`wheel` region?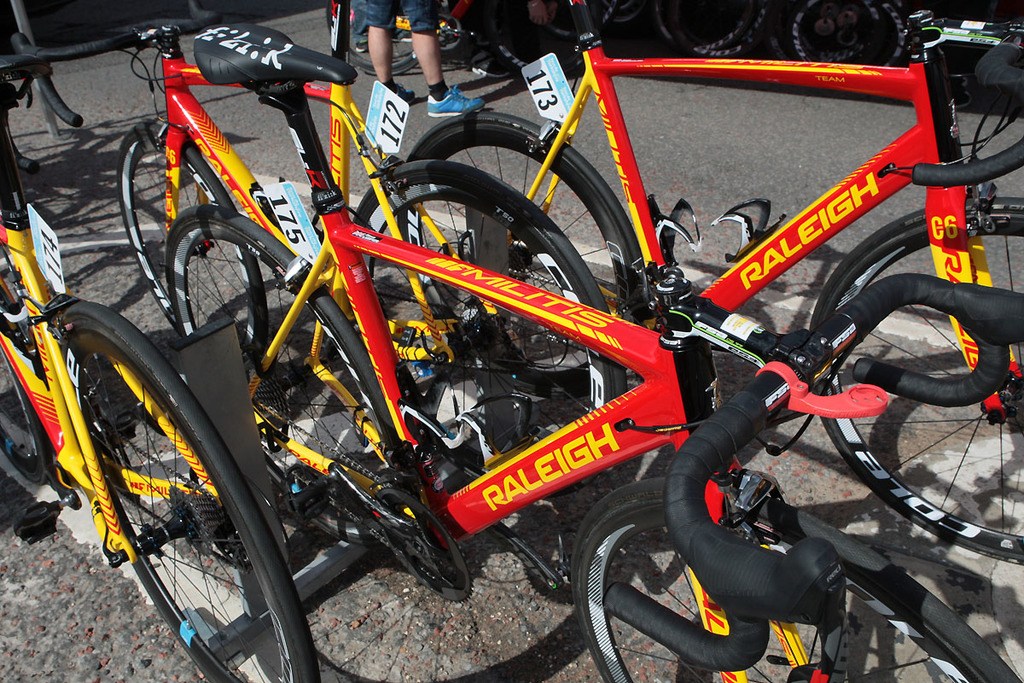
BBox(791, 0, 902, 69)
